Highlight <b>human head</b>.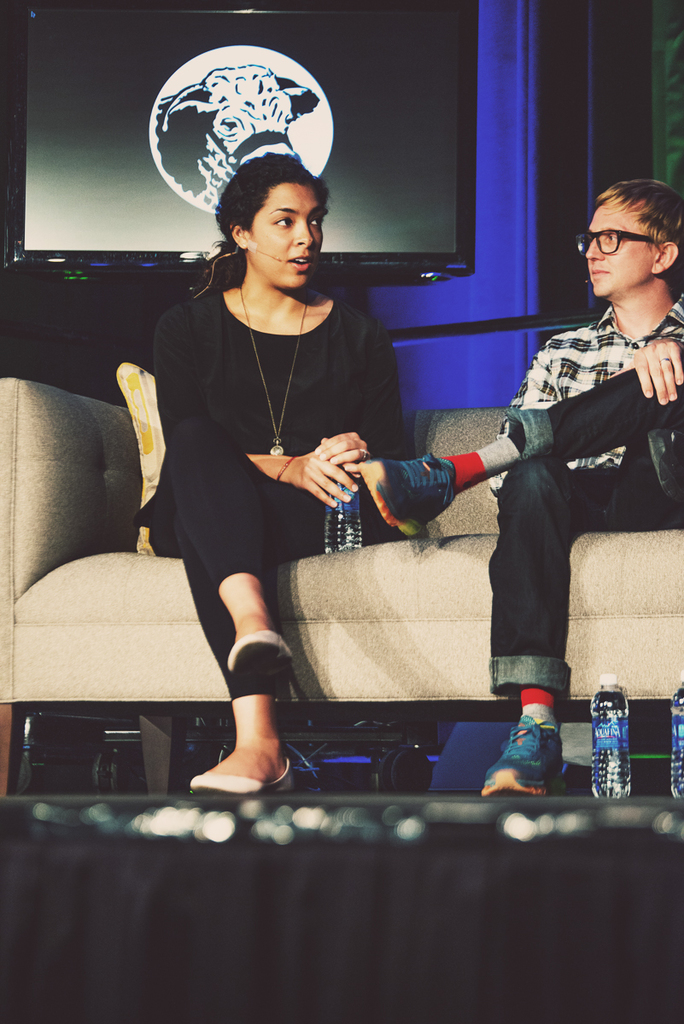
Highlighted region: (x1=207, y1=154, x2=336, y2=275).
